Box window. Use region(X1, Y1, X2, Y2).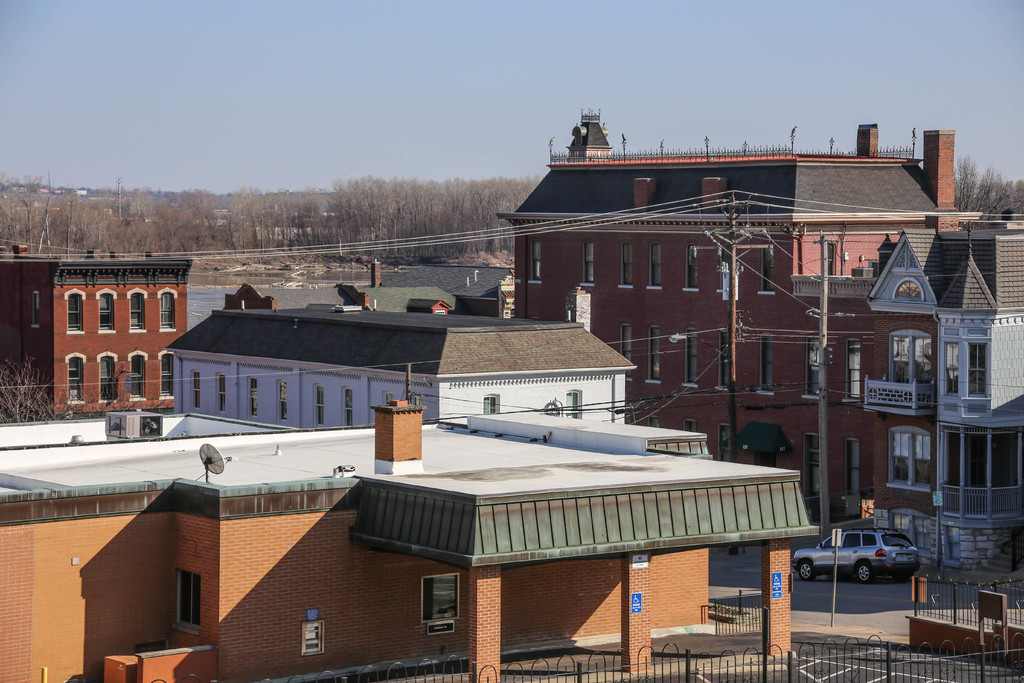
region(682, 327, 699, 390).
